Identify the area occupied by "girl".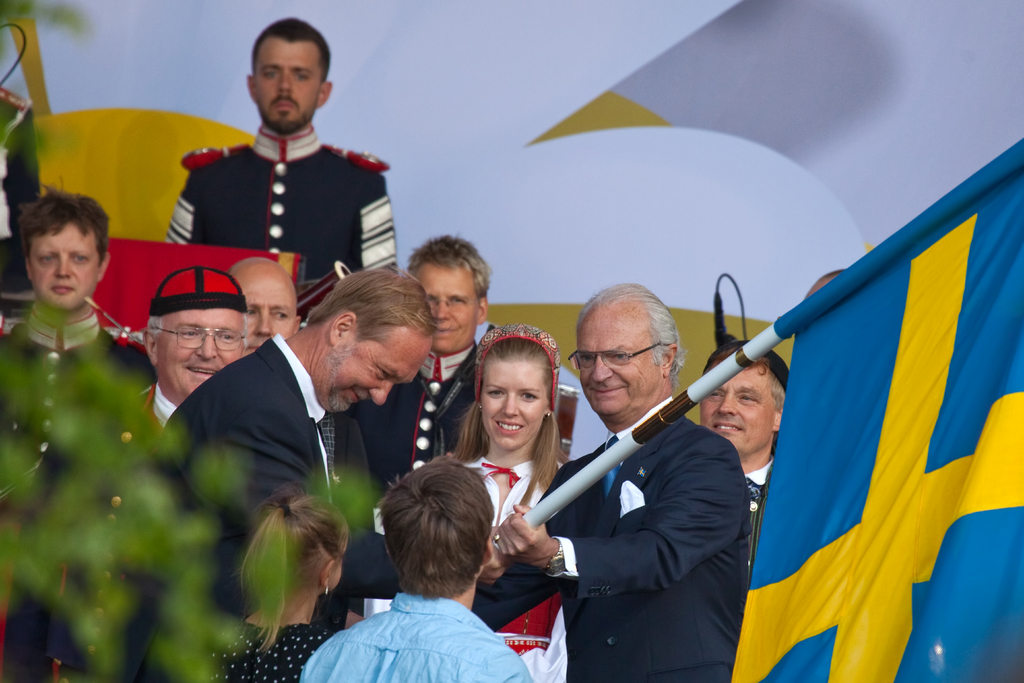
Area: x1=201 y1=486 x2=344 y2=682.
